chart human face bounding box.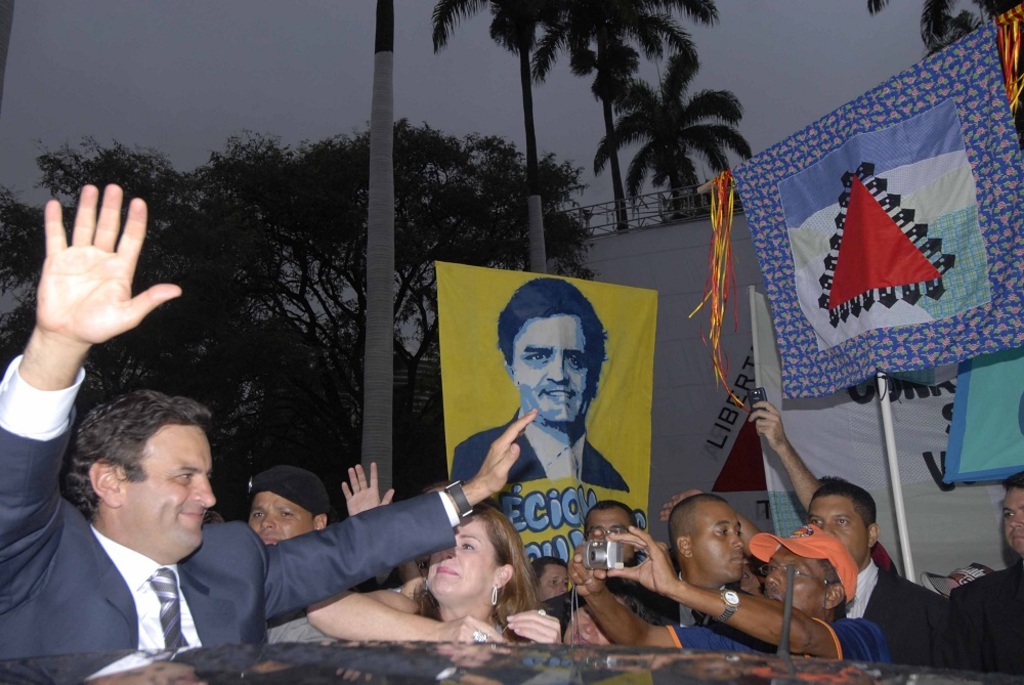
Charted: Rect(802, 497, 869, 567).
